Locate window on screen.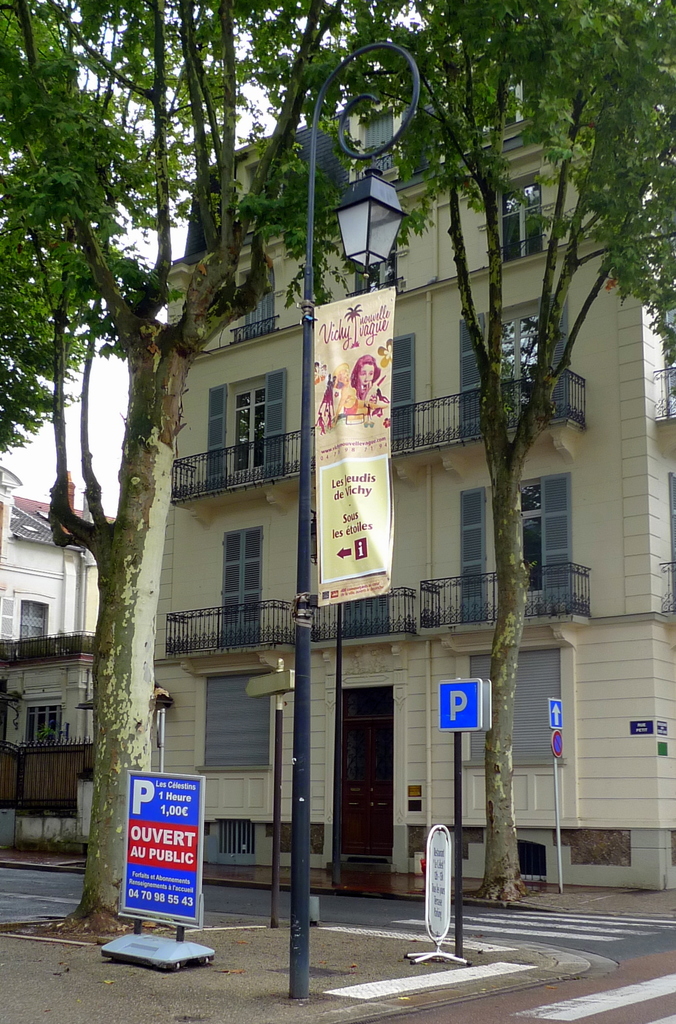
On screen at 499,314,537,422.
